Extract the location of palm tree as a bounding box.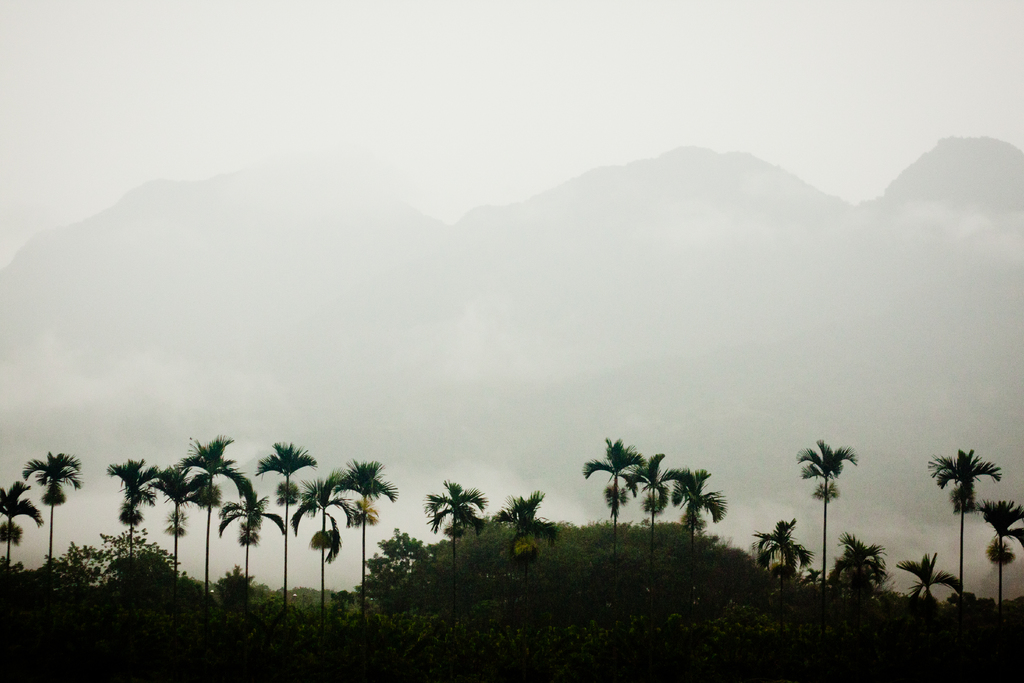
region(261, 445, 321, 600).
